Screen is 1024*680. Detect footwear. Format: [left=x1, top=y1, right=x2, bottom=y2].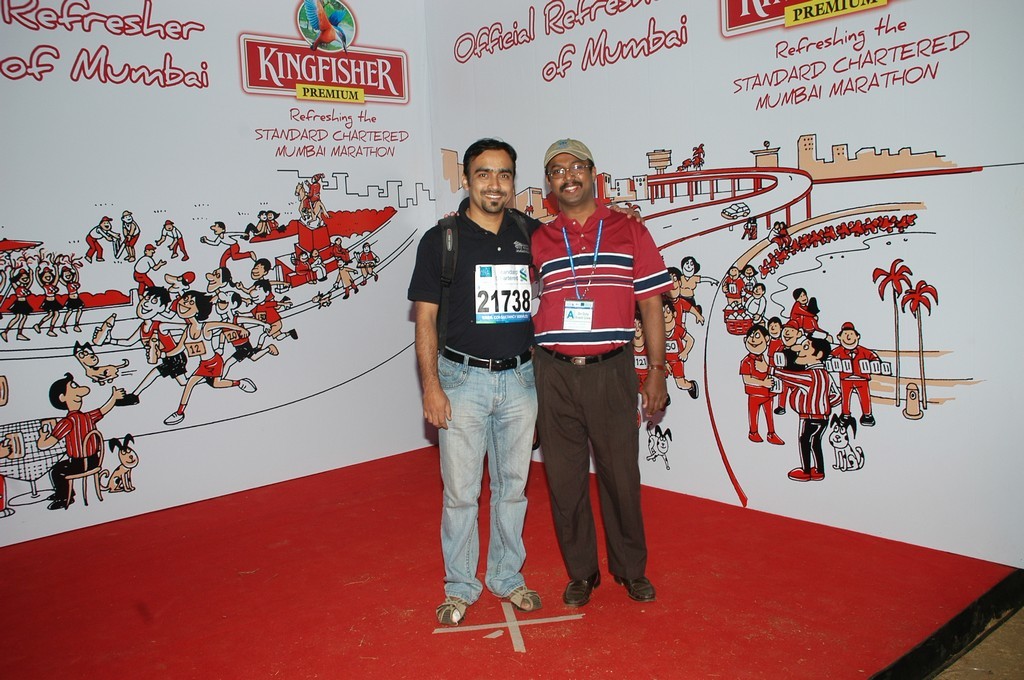
[left=806, top=468, right=829, bottom=484].
